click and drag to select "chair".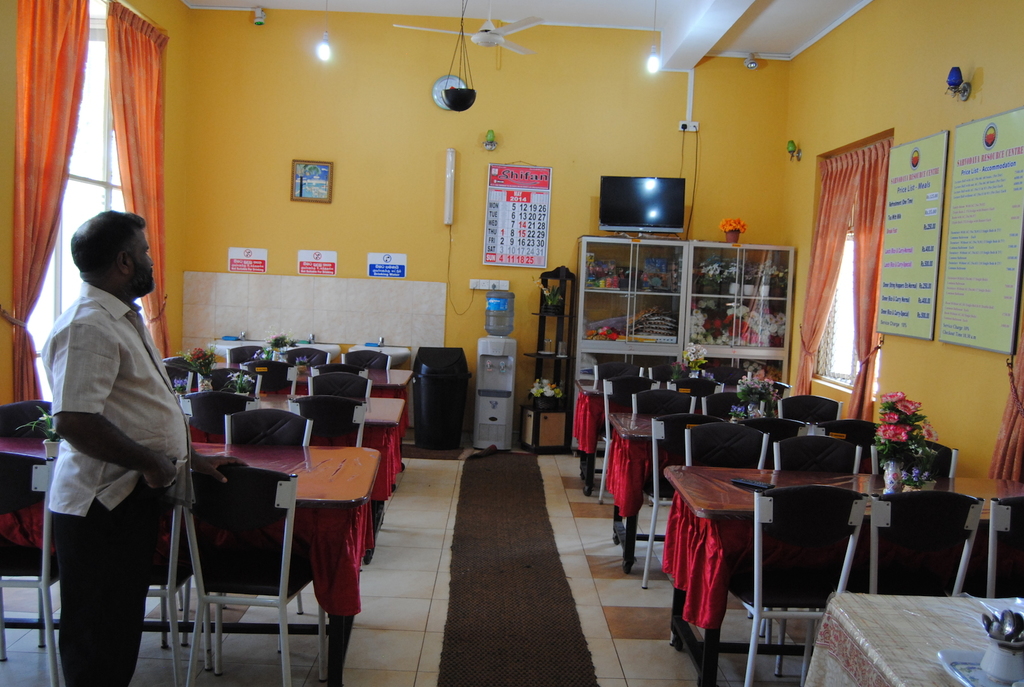
Selection: {"left": 282, "top": 343, "right": 330, "bottom": 366}.
